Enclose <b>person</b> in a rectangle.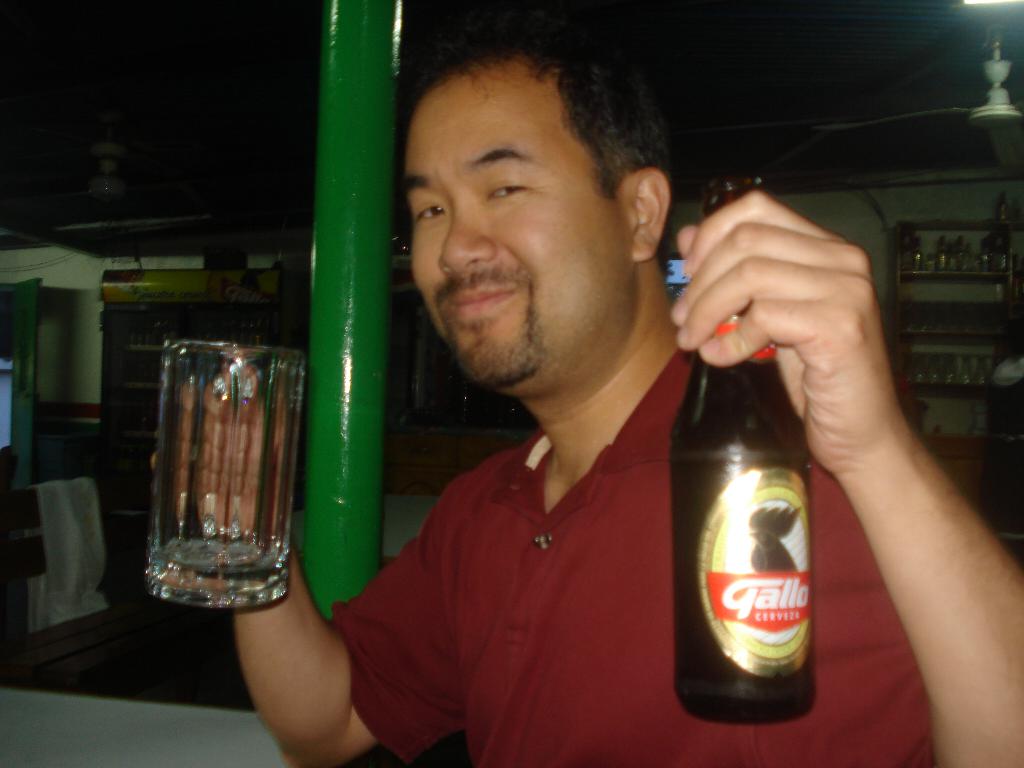
box(148, 32, 1023, 767).
